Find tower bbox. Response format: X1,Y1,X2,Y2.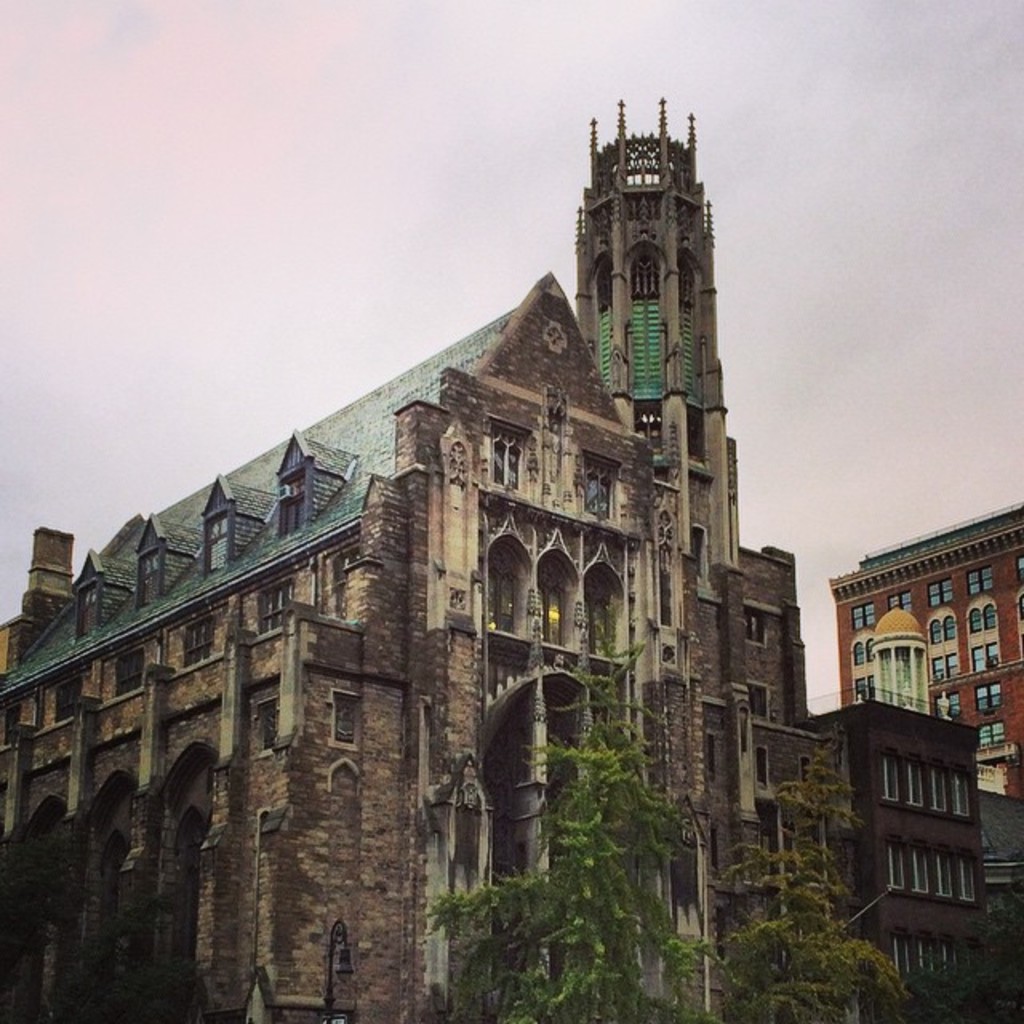
578,118,718,381.
